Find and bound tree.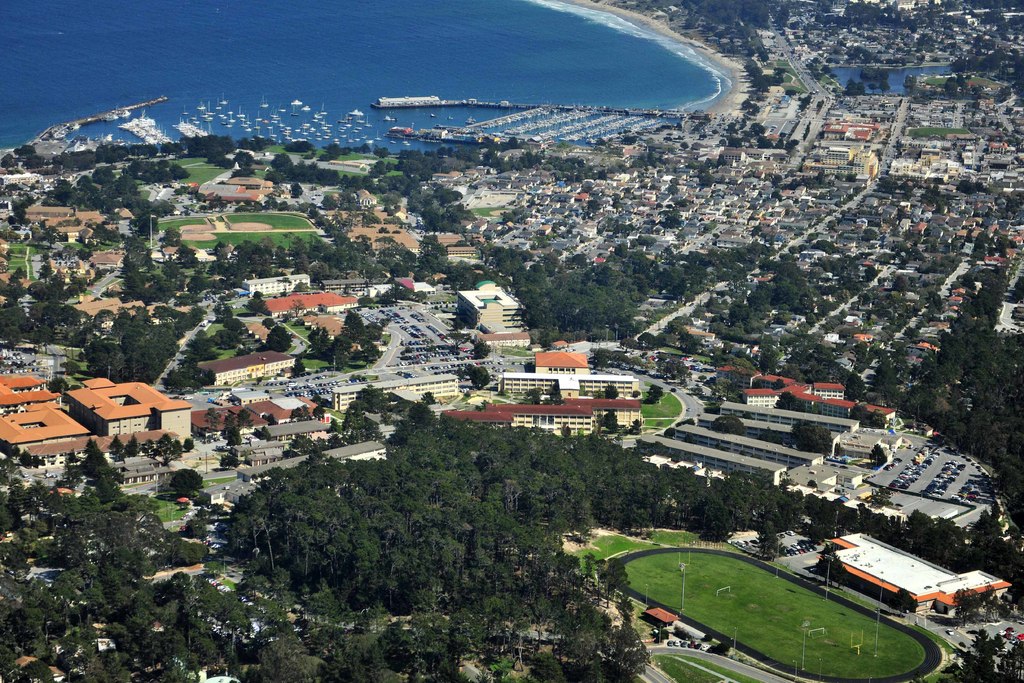
Bound: {"left": 729, "top": 138, "right": 745, "bottom": 147}.
